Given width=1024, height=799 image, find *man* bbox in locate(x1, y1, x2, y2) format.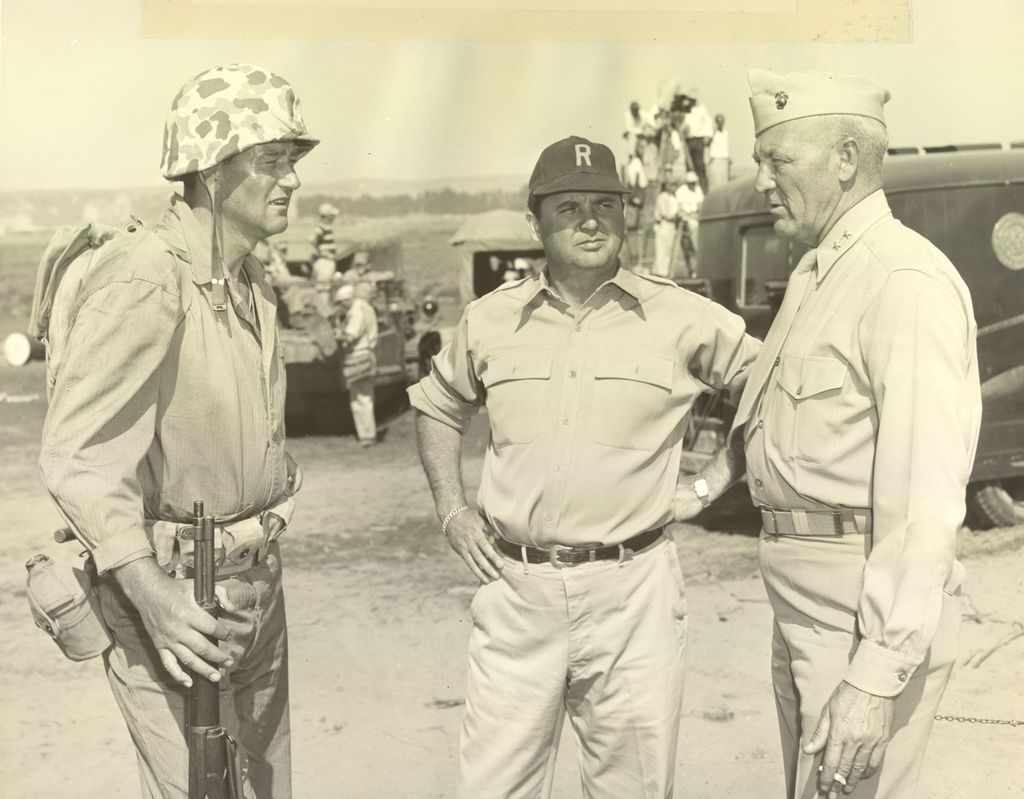
locate(648, 172, 687, 279).
